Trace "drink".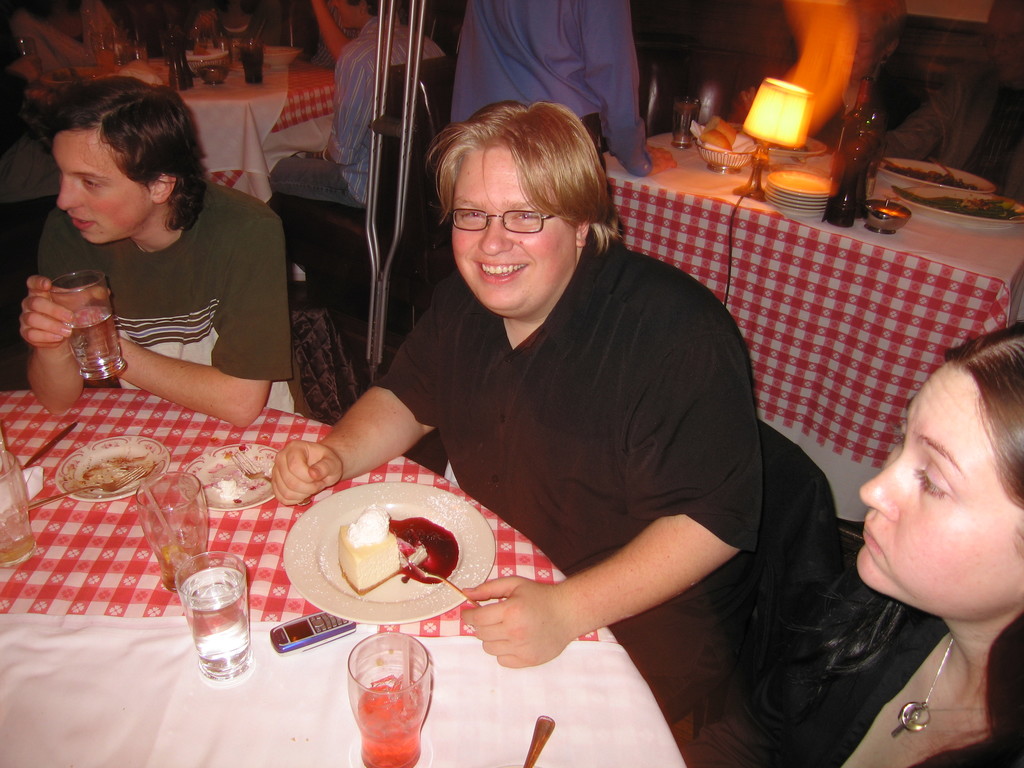
Traced to box=[167, 560, 246, 680].
